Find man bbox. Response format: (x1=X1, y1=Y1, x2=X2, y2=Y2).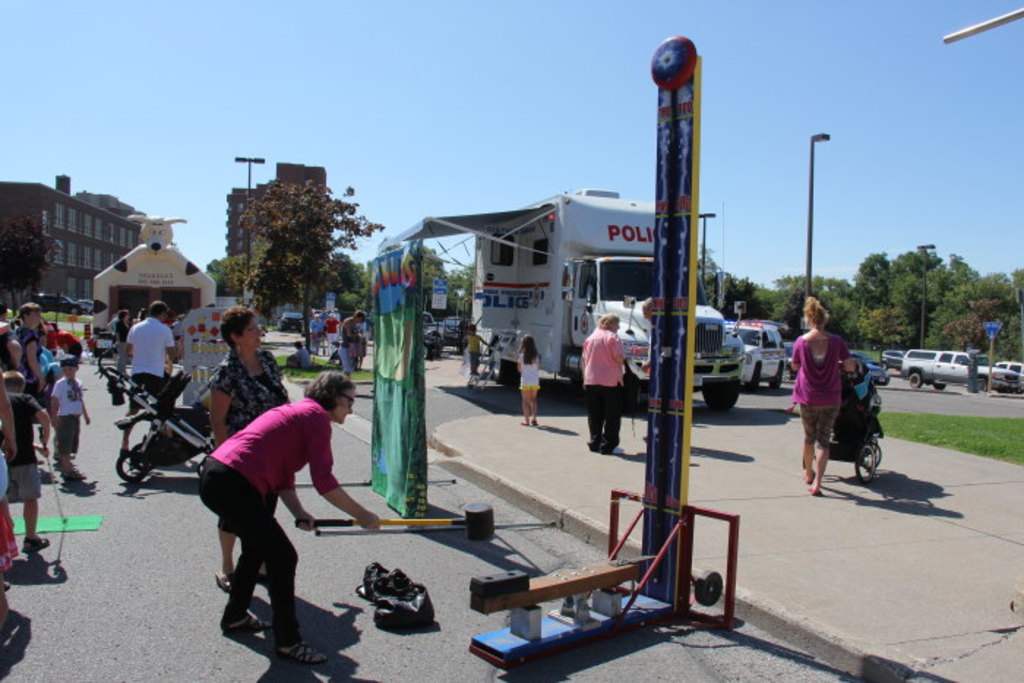
(x1=121, y1=297, x2=178, y2=455).
